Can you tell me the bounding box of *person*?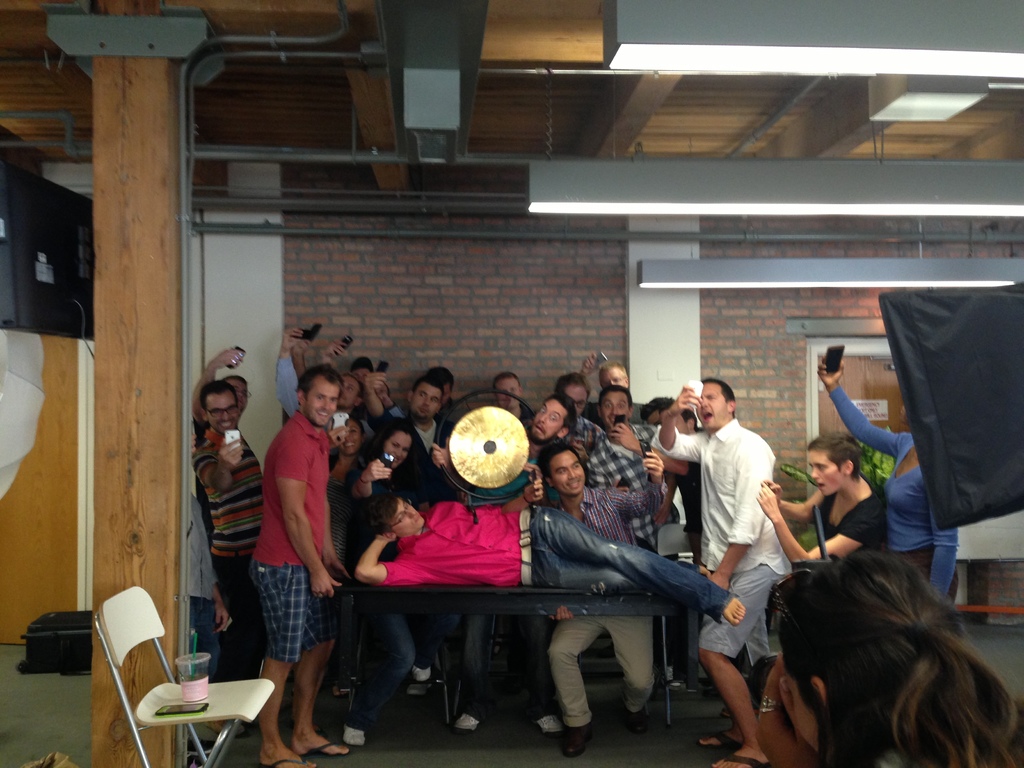
l=243, t=348, r=339, b=745.
